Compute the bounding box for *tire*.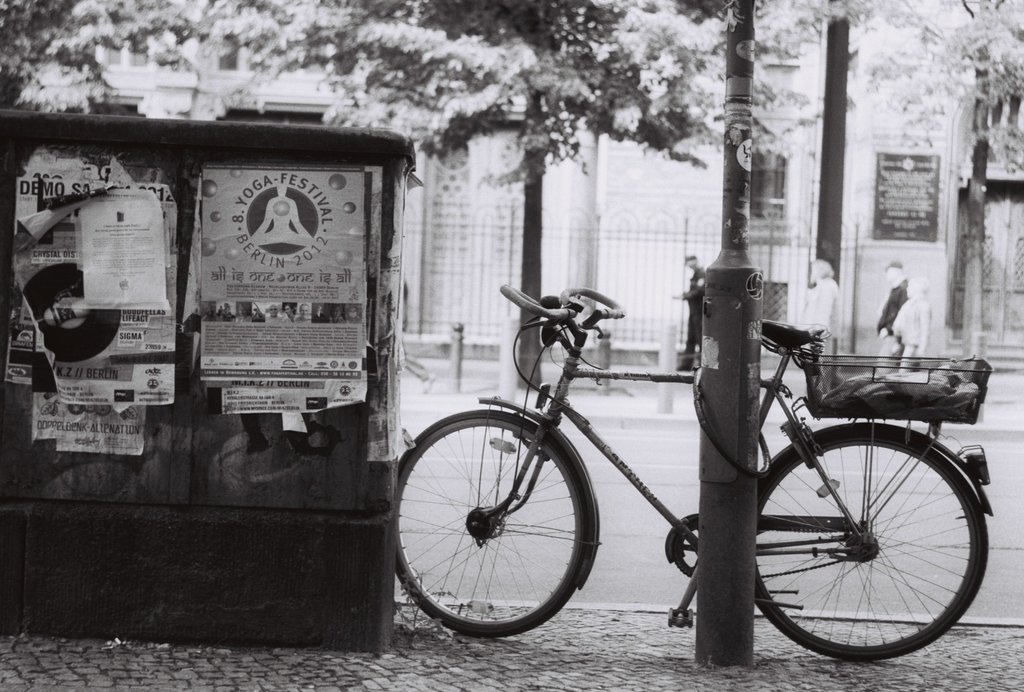
l=383, t=415, r=583, b=632.
